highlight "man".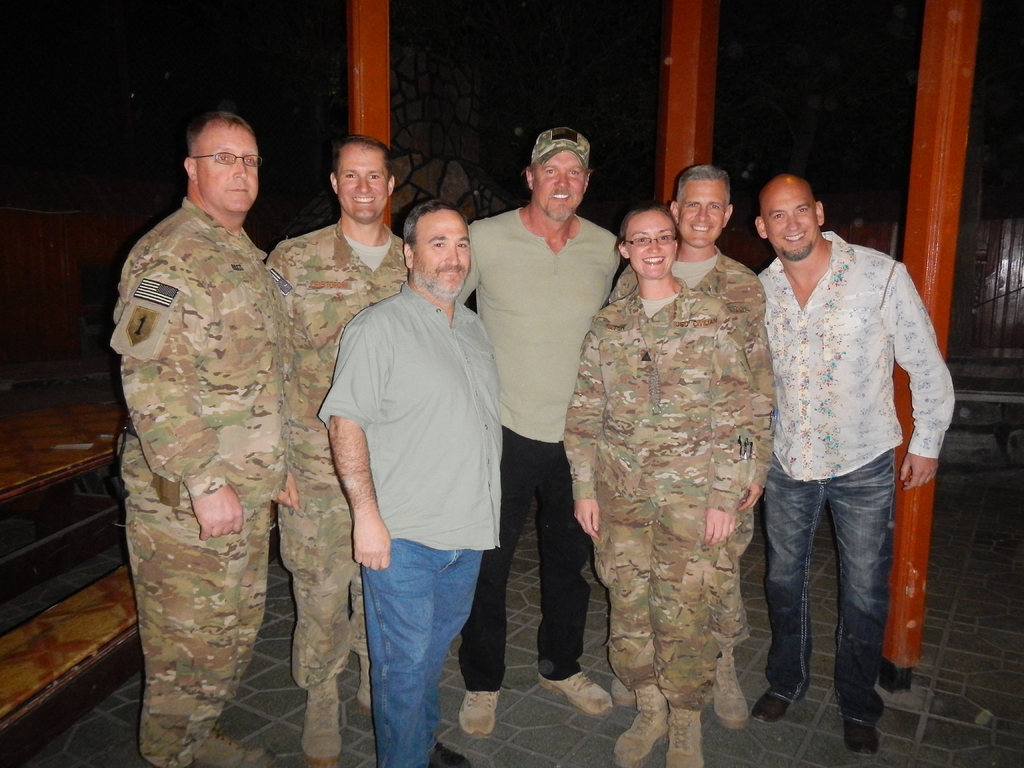
Highlighted region: region(452, 126, 624, 740).
